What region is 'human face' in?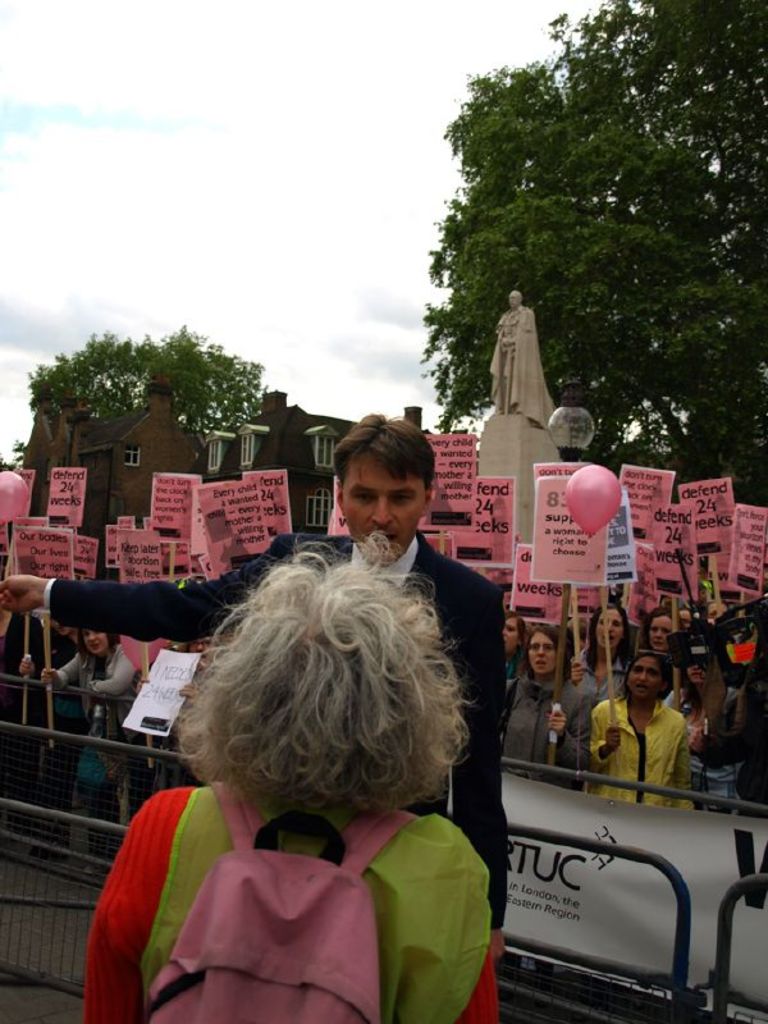
left=596, top=604, right=625, bottom=645.
